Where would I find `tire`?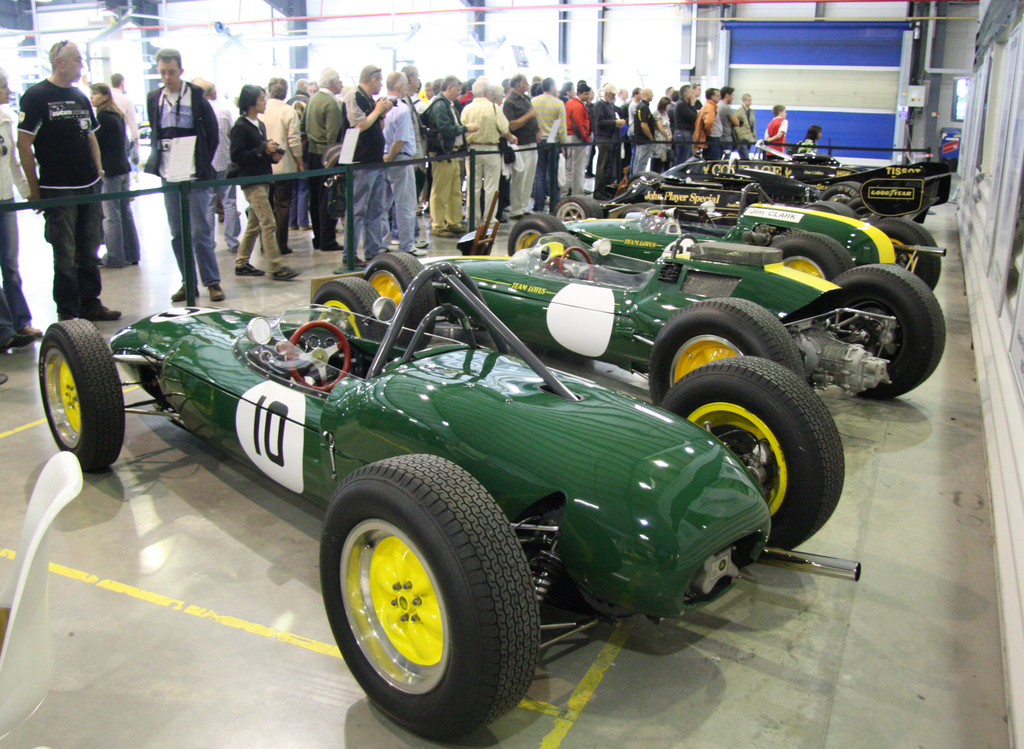
At select_region(820, 180, 870, 215).
